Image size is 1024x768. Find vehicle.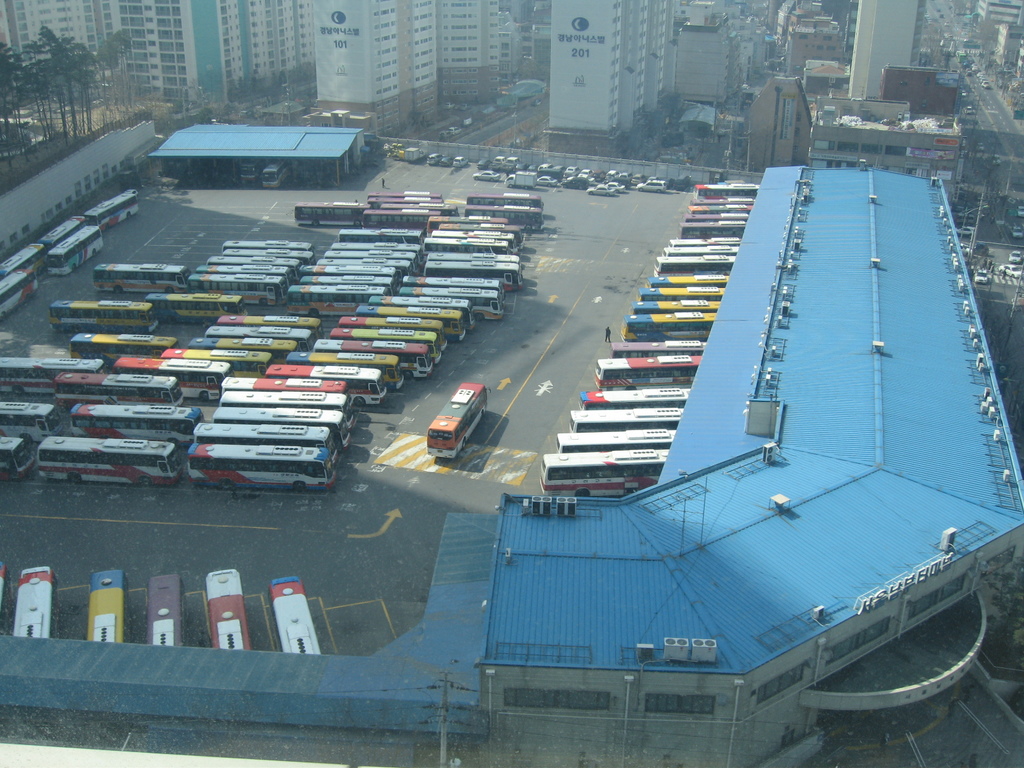
locate(13, 567, 55, 643).
